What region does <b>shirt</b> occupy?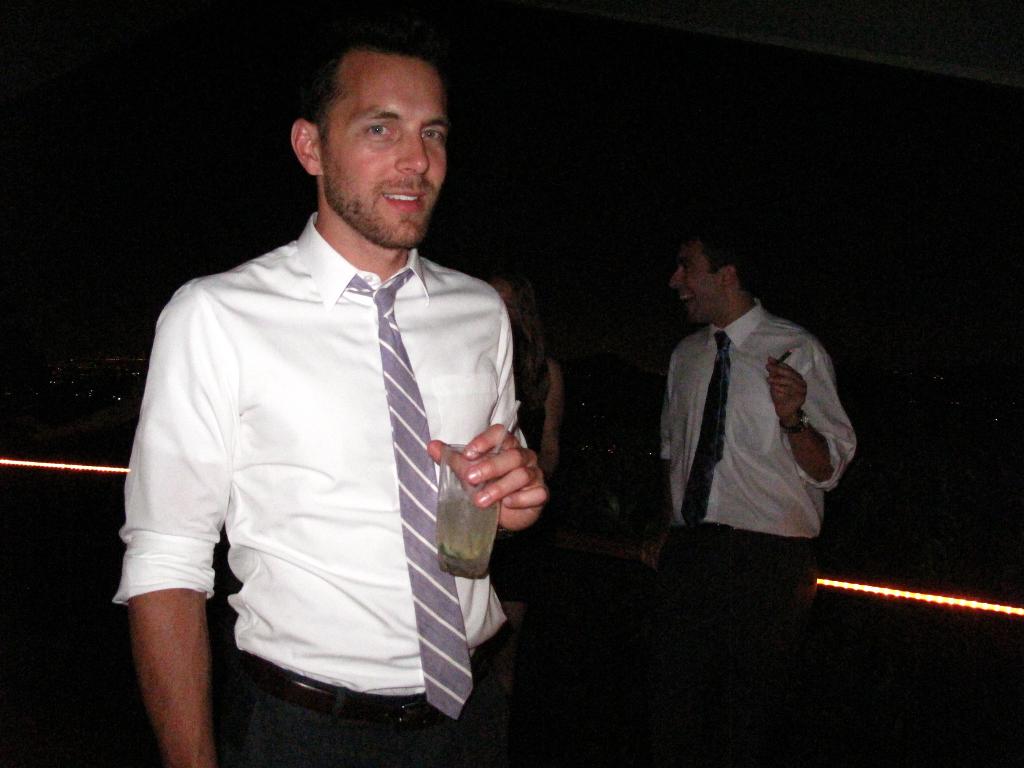
locate(655, 298, 858, 532).
